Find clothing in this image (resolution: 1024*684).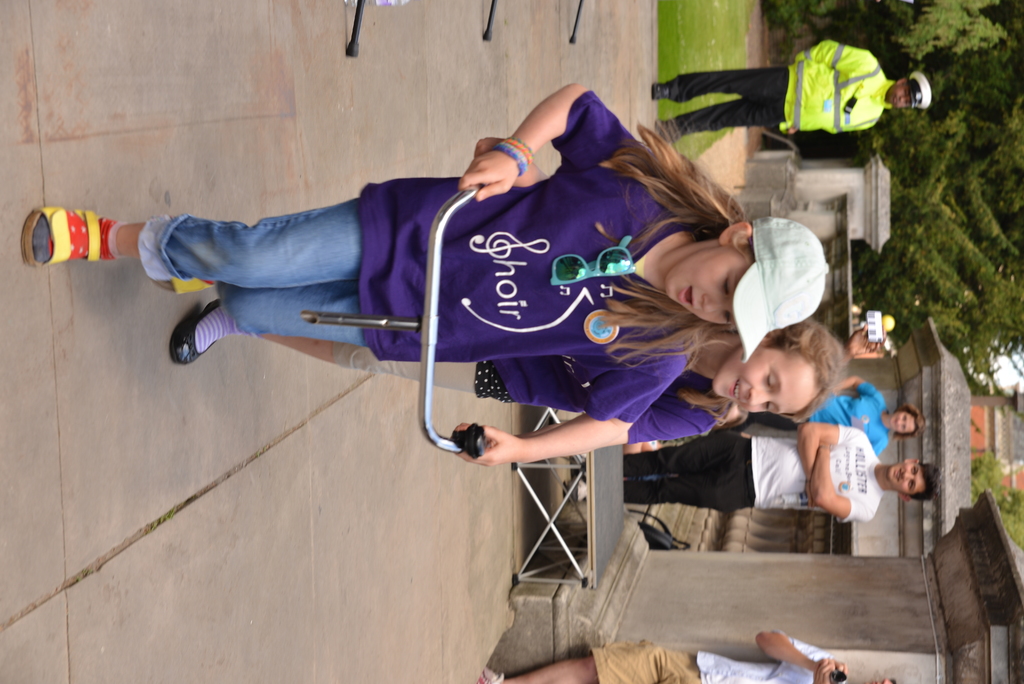
crop(136, 88, 699, 430).
